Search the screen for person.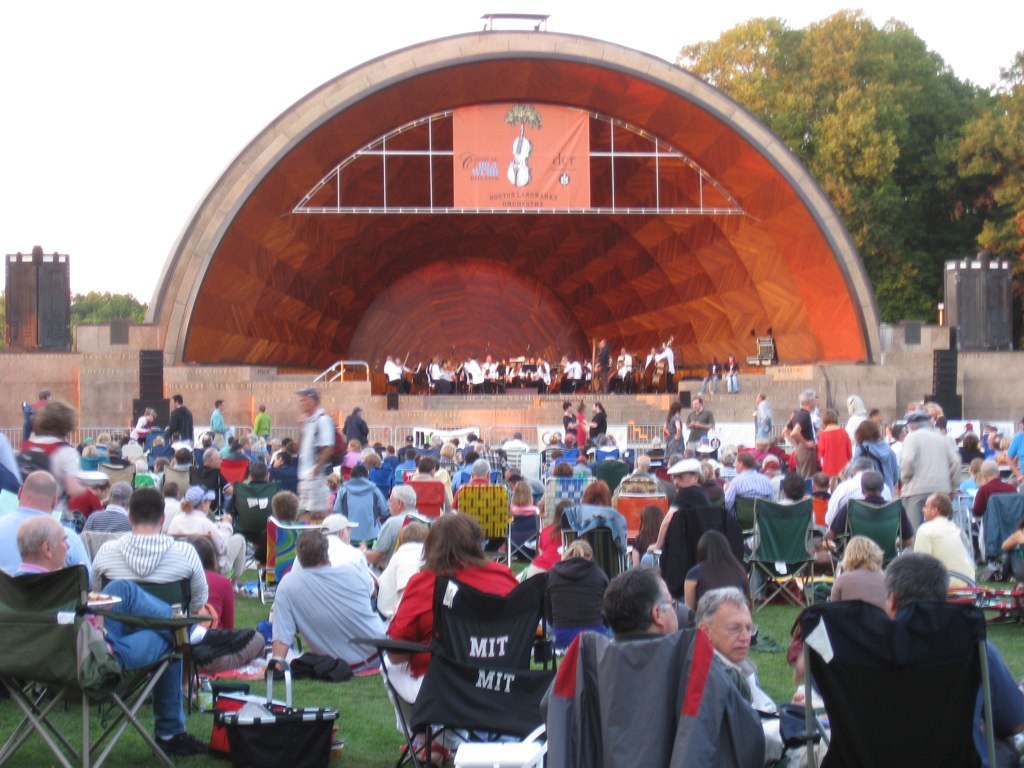
Found at {"left": 559, "top": 397, "right": 578, "bottom": 449}.
